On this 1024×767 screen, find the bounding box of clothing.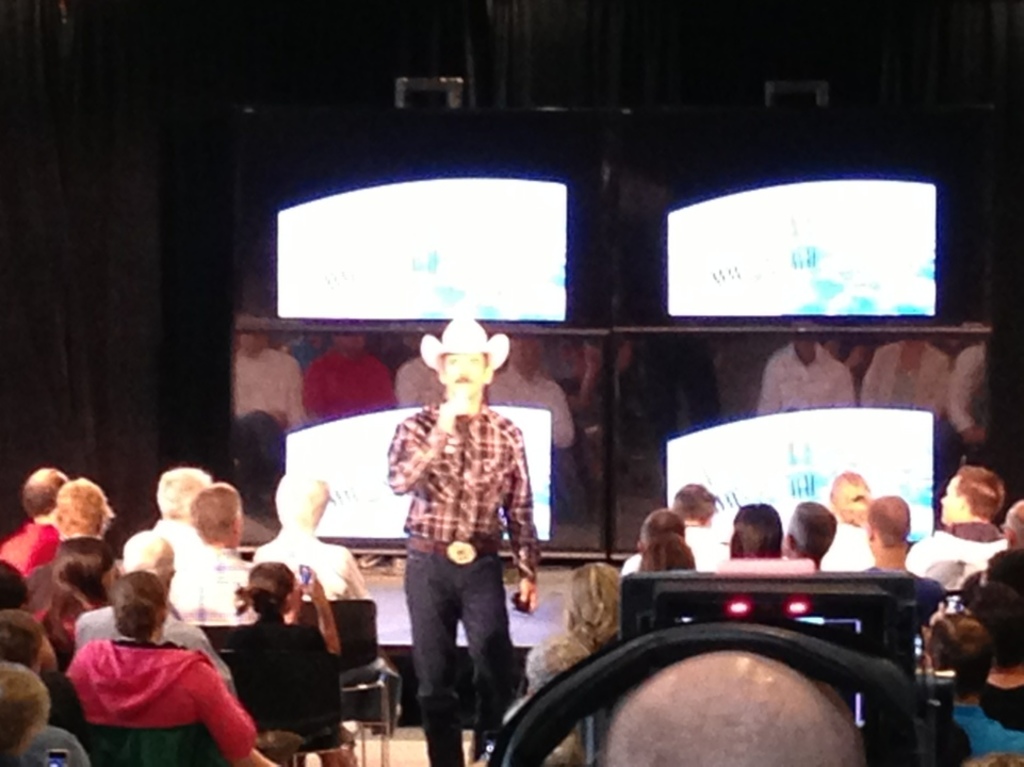
Bounding box: (x1=758, y1=338, x2=844, y2=405).
